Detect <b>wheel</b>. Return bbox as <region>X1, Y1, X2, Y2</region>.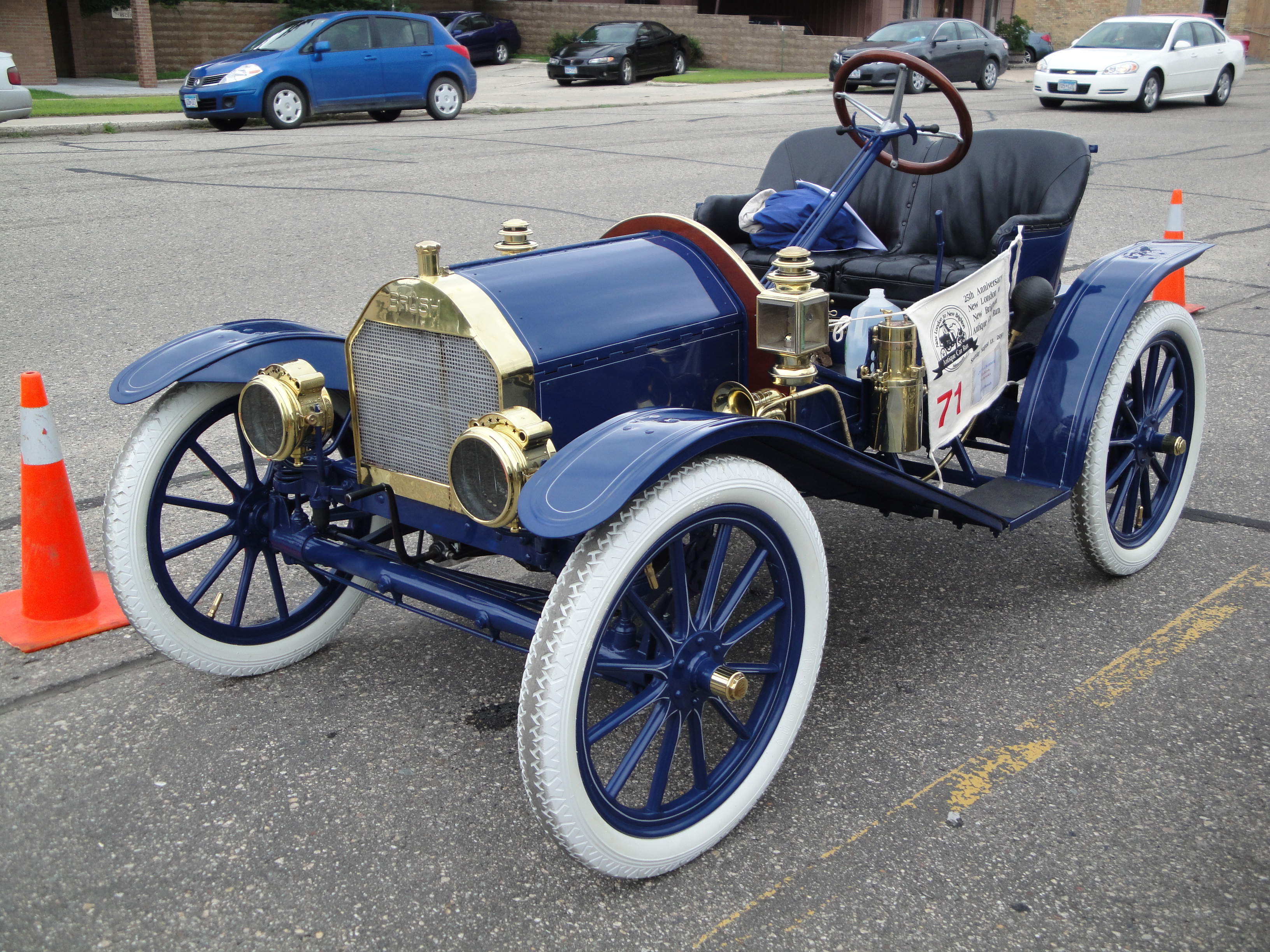
<region>39, 147, 153, 263</region>.
